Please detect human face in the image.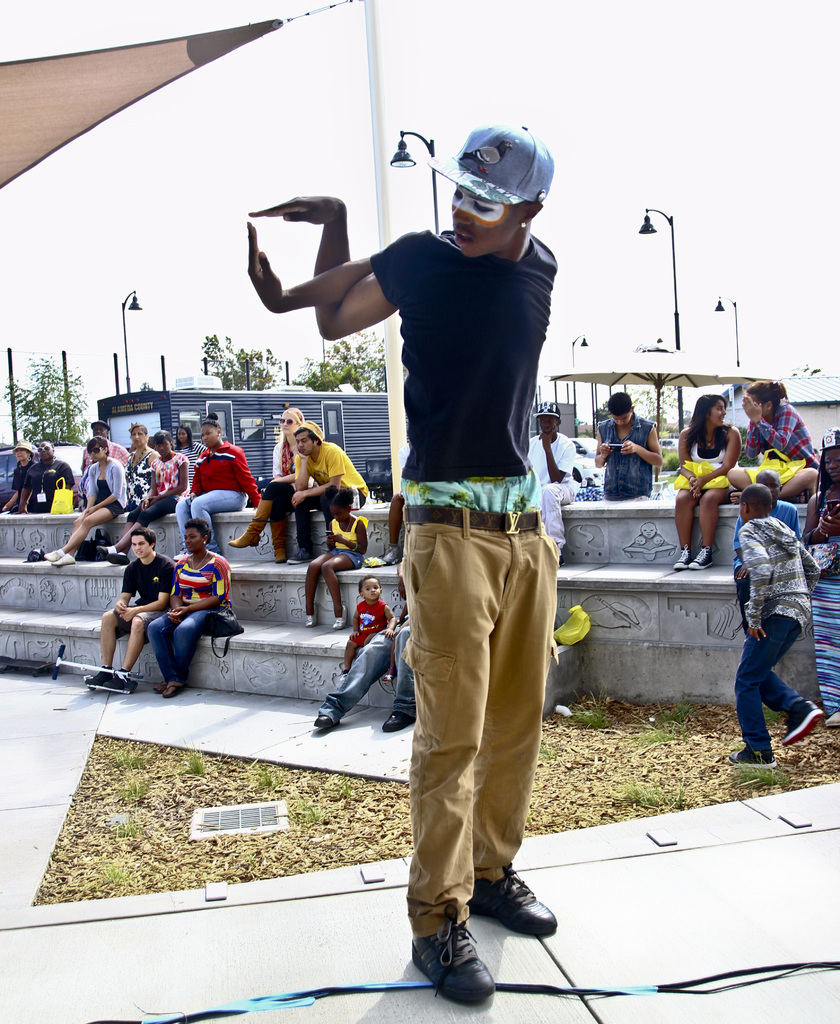
crop(452, 179, 518, 260).
